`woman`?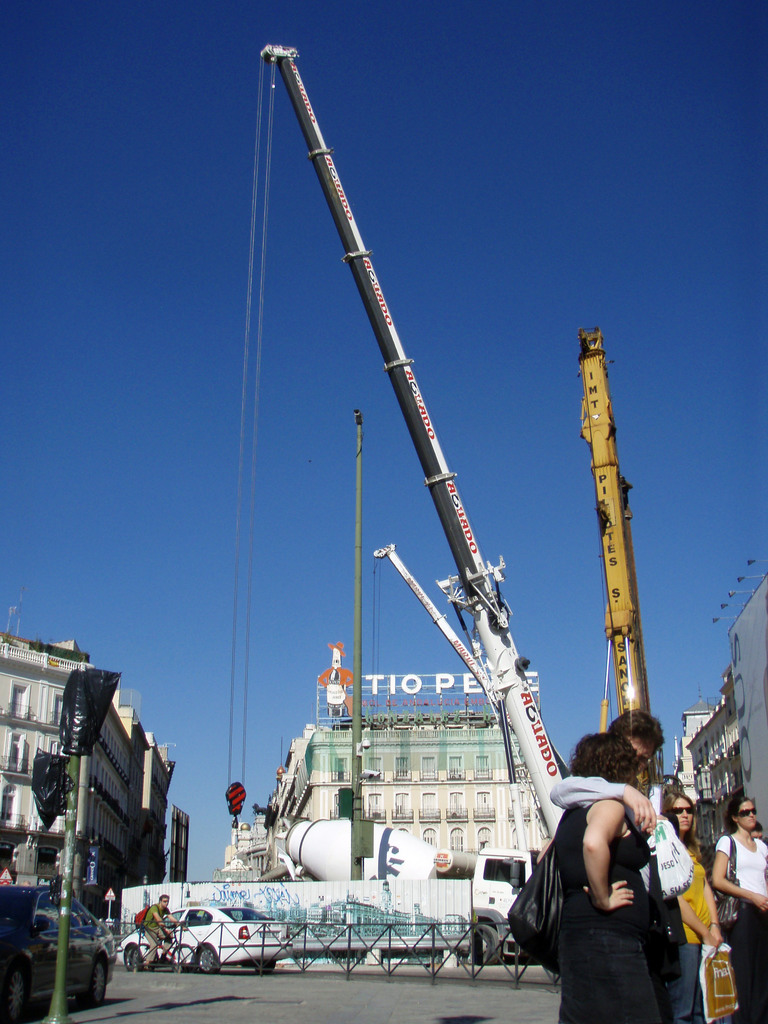
rect(534, 742, 696, 982)
